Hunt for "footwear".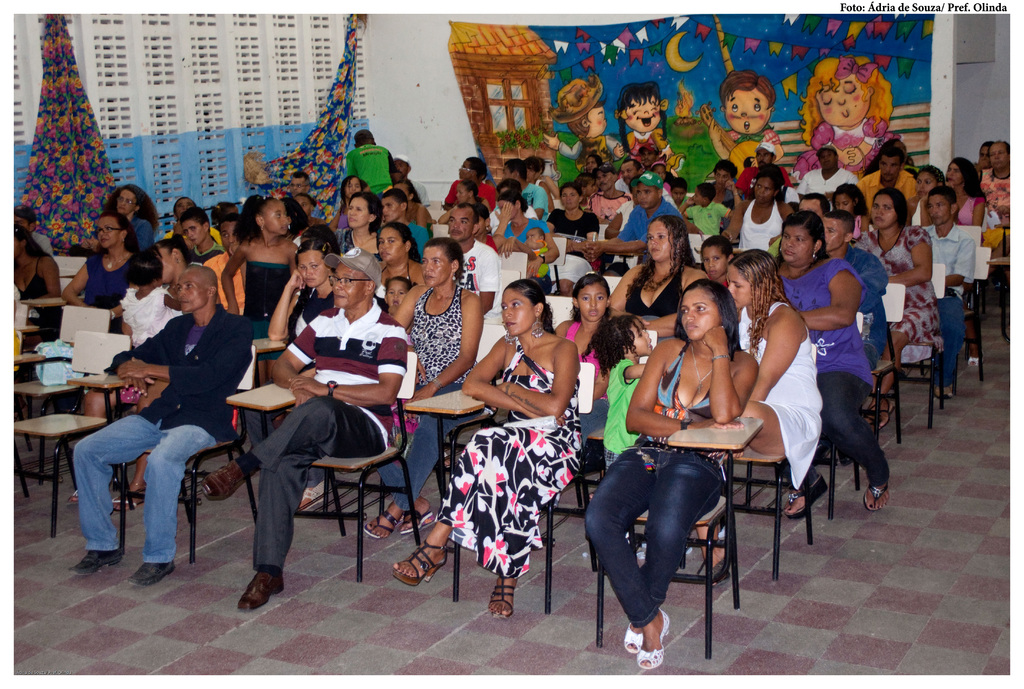
Hunted down at <box>484,573,518,617</box>.
